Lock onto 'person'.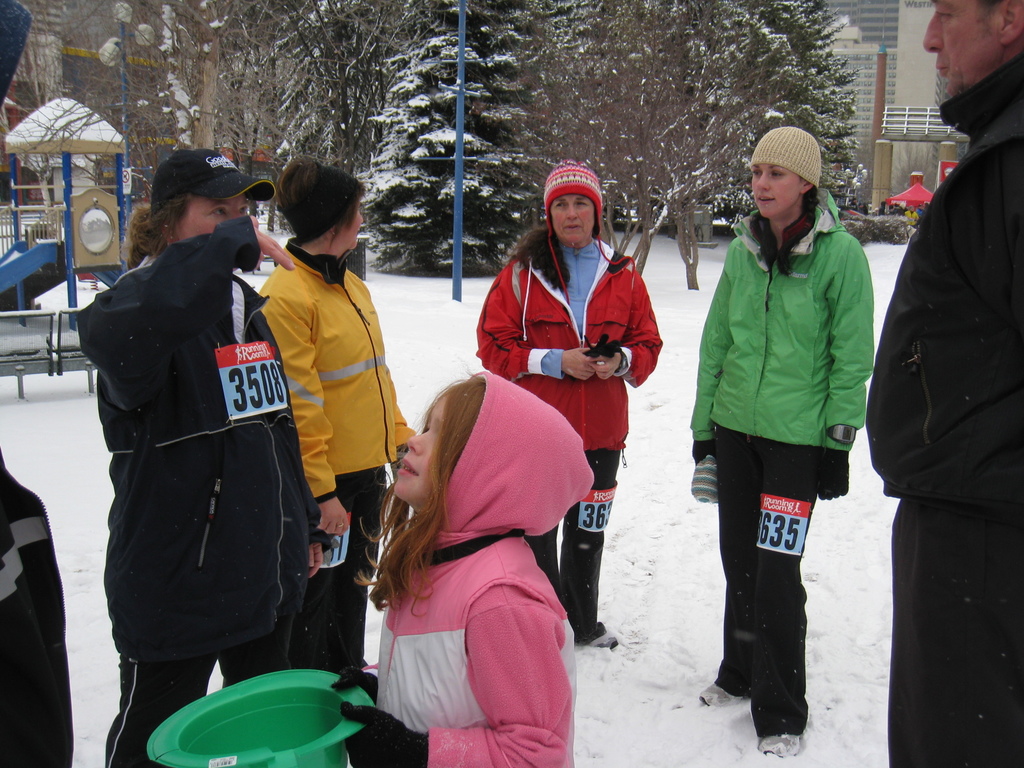
Locked: {"x1": 323, "y1": 363, "x2": 595, "y2": 767}.
